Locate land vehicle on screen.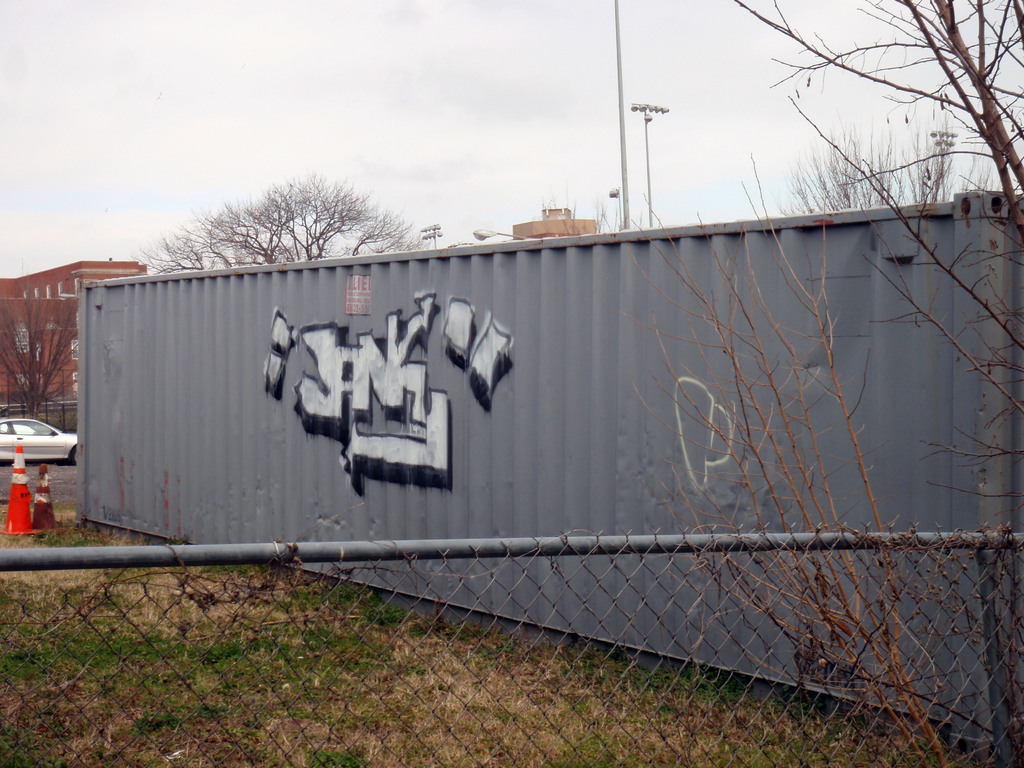
On screen at x1=0, y1=419, x2=76, y2=465.
